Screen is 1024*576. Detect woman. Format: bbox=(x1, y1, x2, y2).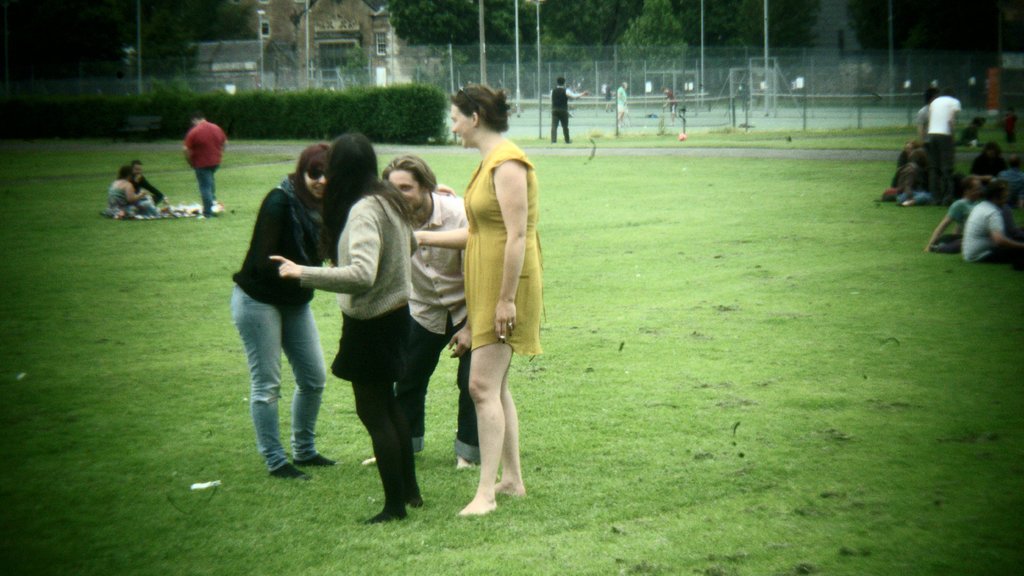
bbox=(106, 163, 157, 218).
